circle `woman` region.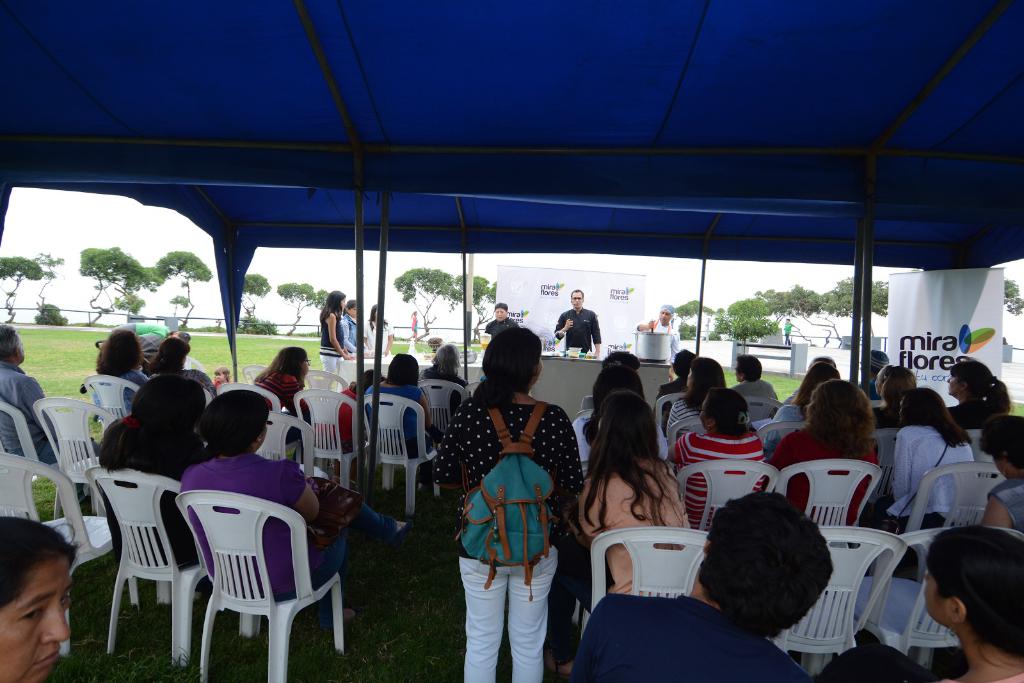
Region: x1=404 y1=304 x2=420 y2=348.
